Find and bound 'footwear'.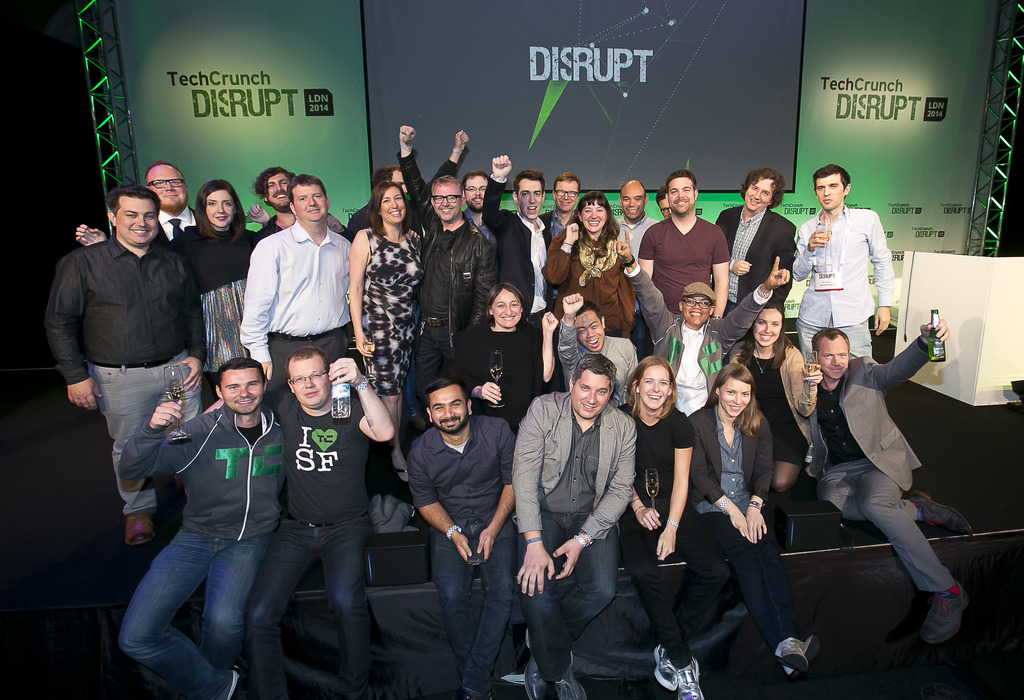
Bound: [552,652,587,699].
